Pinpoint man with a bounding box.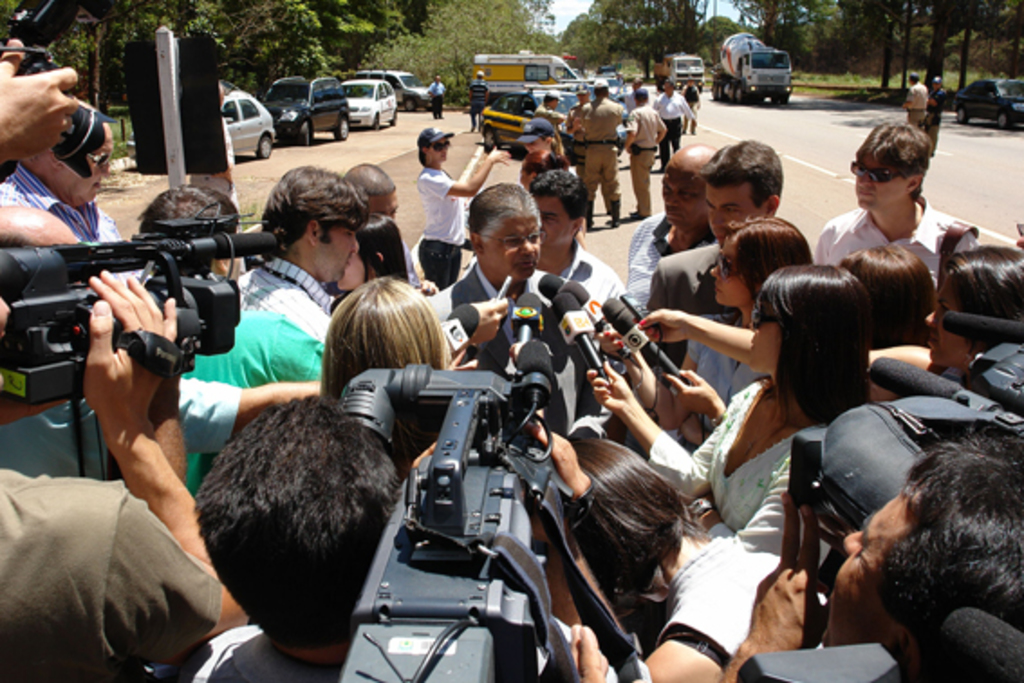
578/78/634/228.
